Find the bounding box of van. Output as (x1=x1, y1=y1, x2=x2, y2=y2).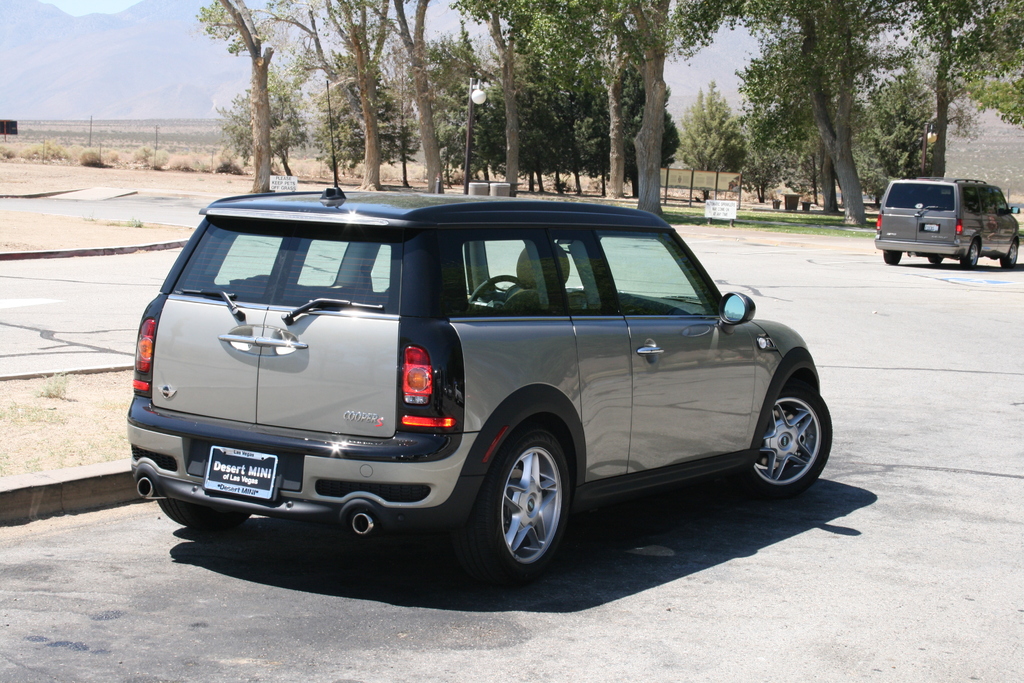
(x1=872, y1=172, x2=1023, y2=272).
